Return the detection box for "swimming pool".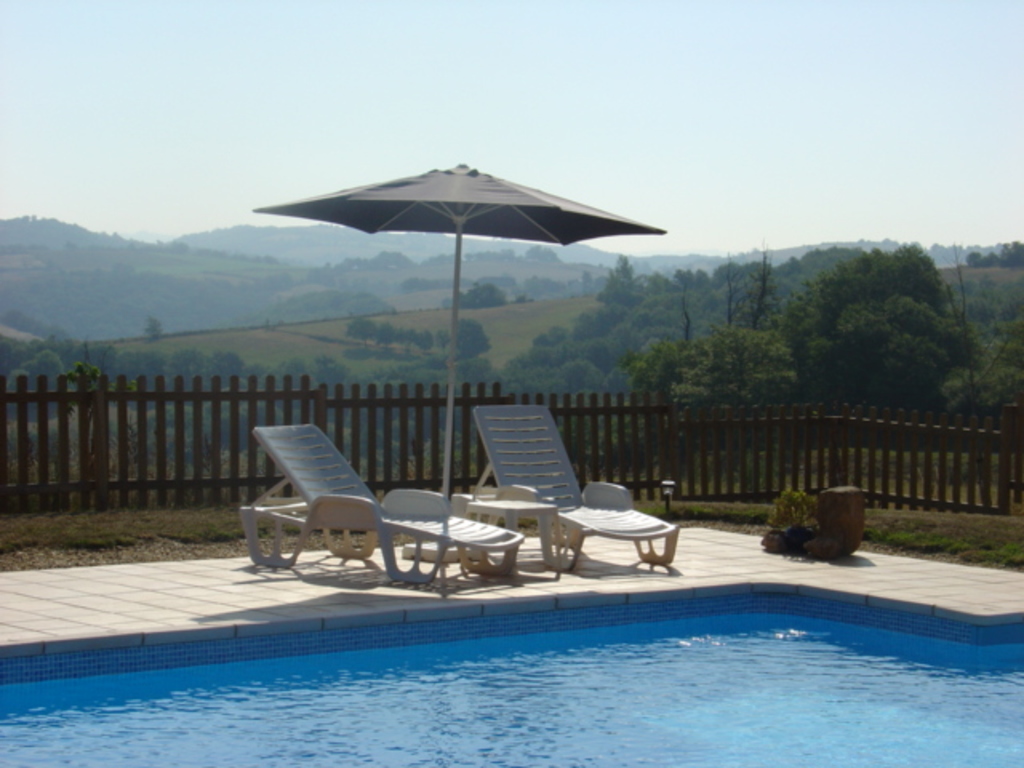
bbox=[0, 584, 1022, 766].
